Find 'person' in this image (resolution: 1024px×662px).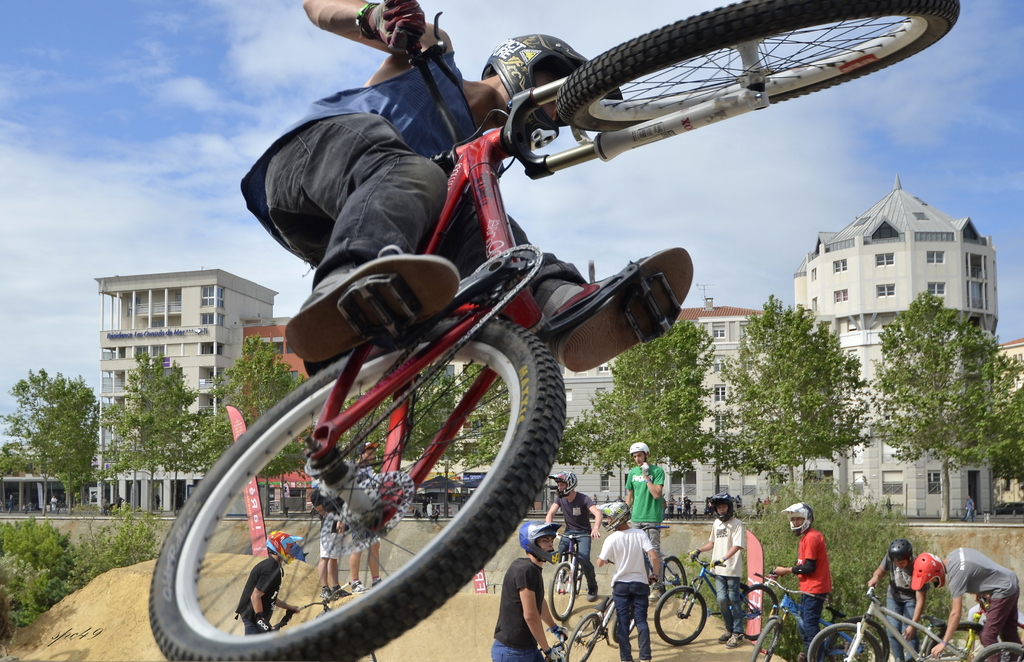
box=[964, 493, 976, 523].
